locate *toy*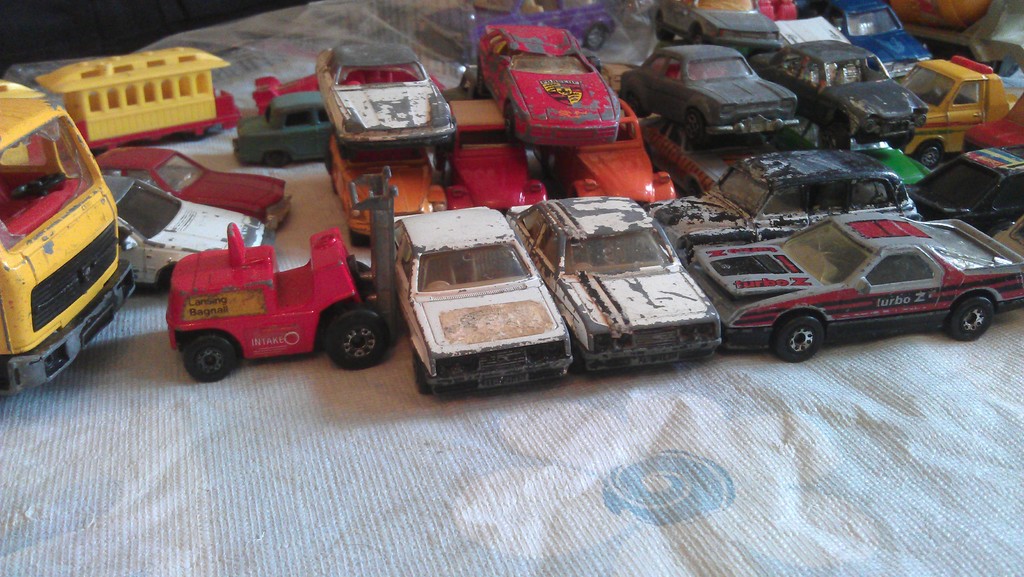
(162, 211, 371, 366)
